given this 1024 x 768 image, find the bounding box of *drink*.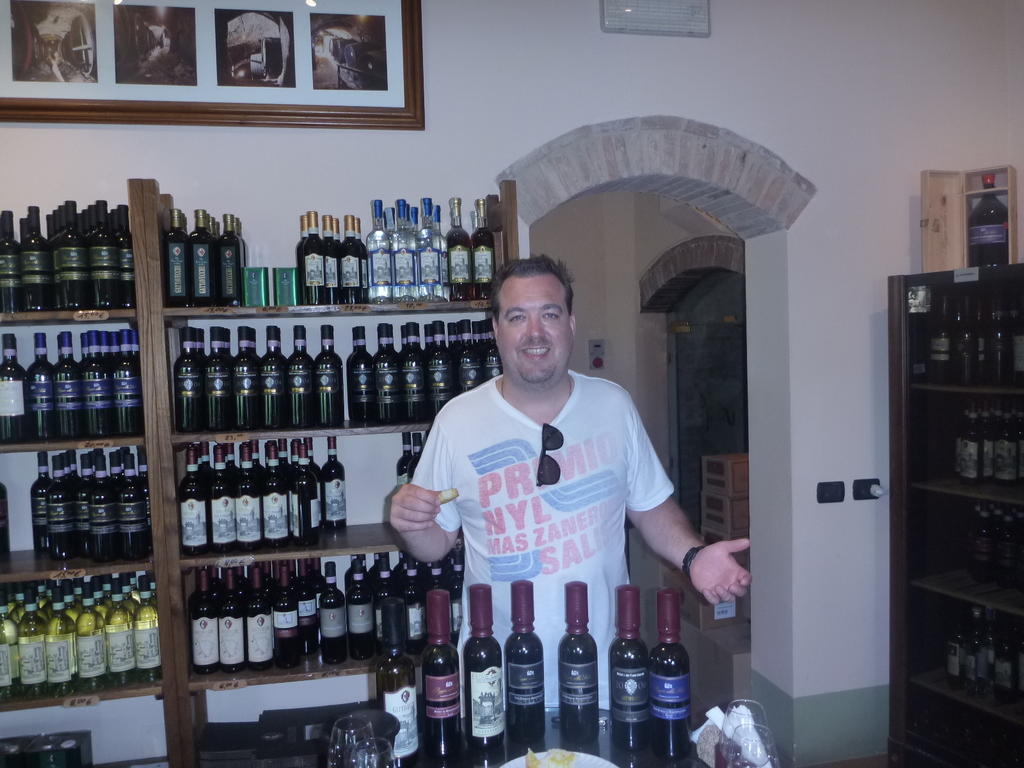
[x1=118, y1=201, x2=129, y2=308].
